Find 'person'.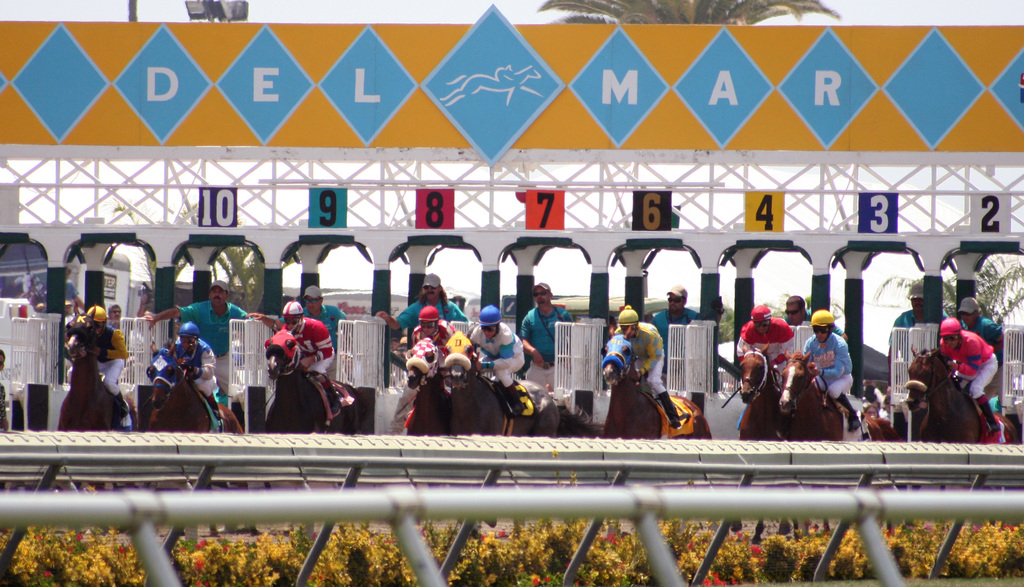
(left=166, top=318, right=234, bottom=421).
